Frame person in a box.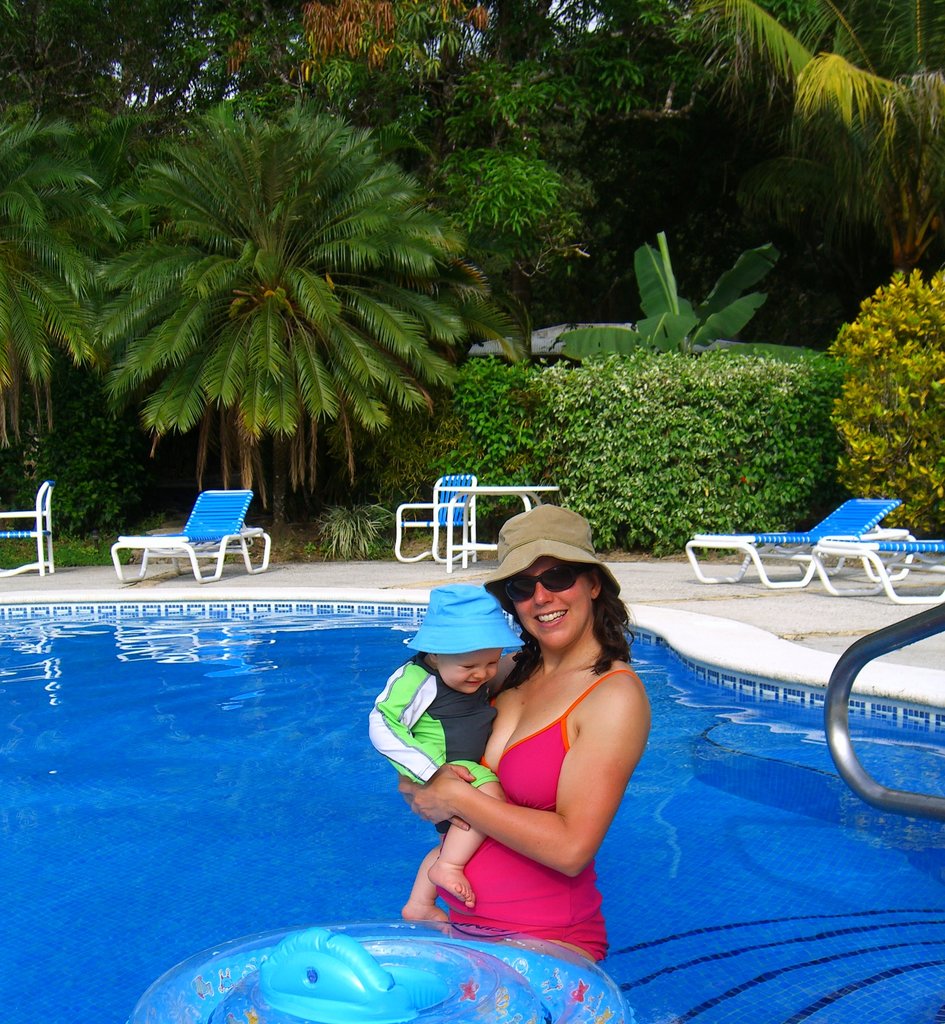
[369,588,528,927].
